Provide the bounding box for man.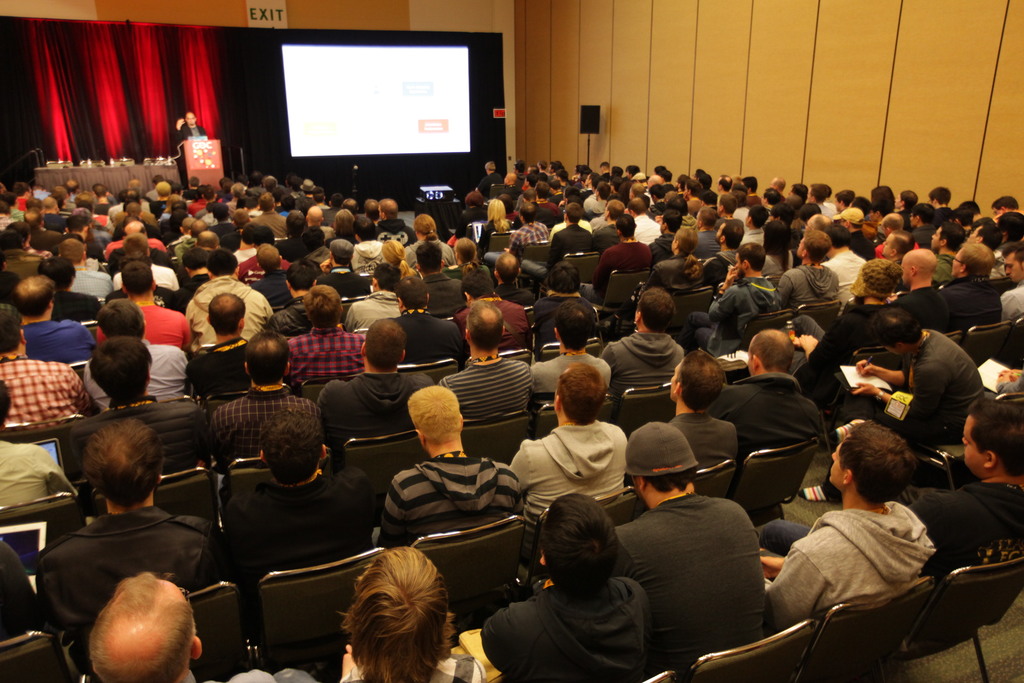
x1=849, y1=304, x2=989, y2=453.
